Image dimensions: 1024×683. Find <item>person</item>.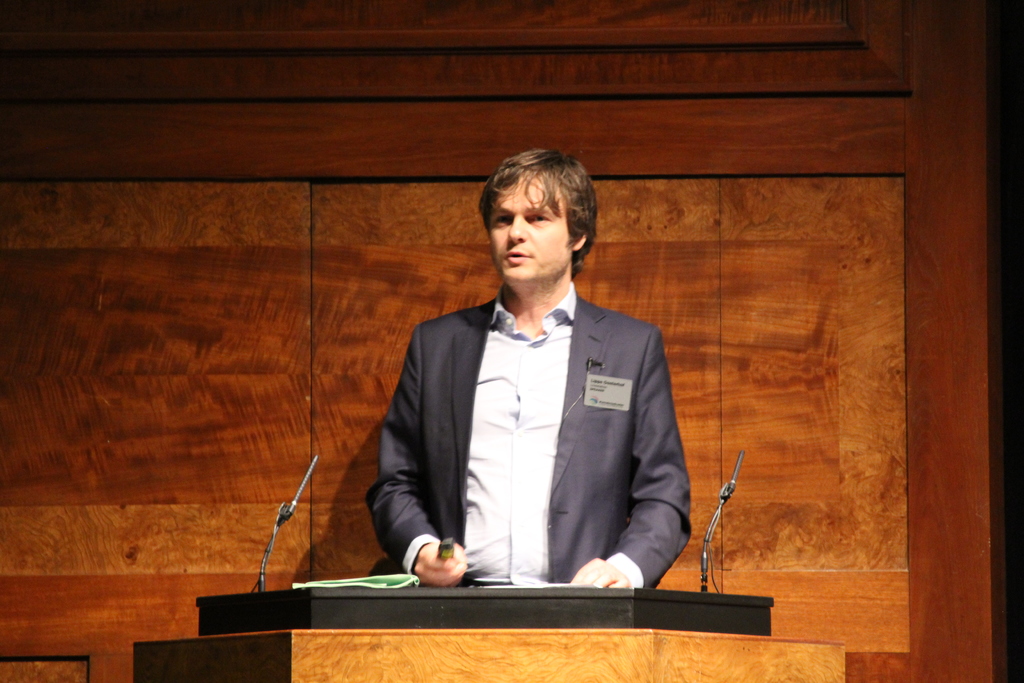
box=[386, 155, 687, 640].
